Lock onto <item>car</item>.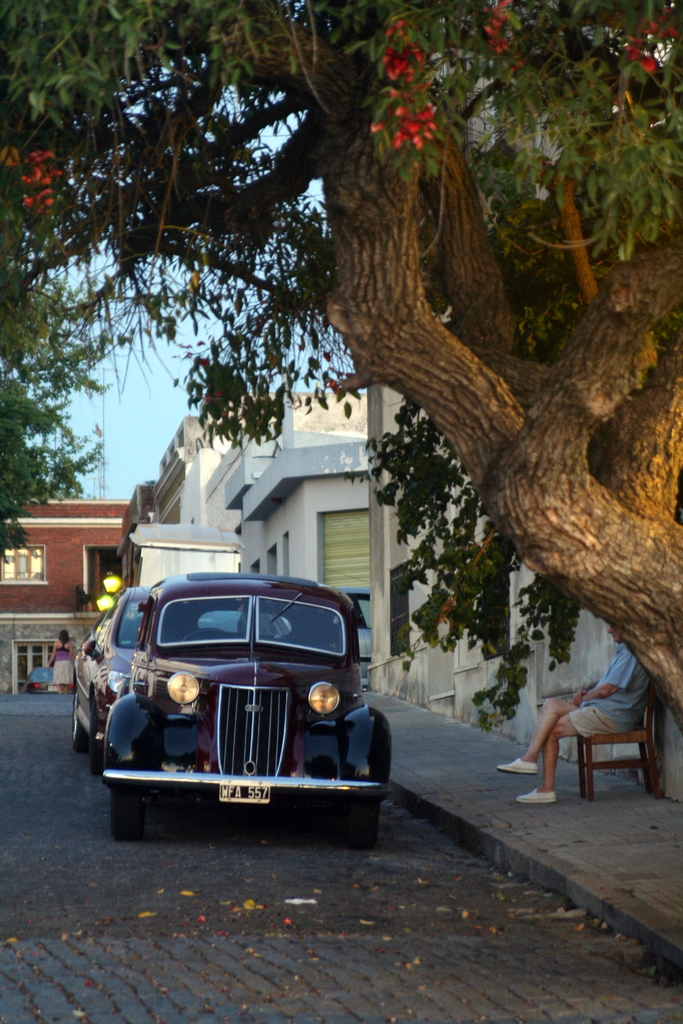
Locked: x1=66, y1=592, x2=288, y2=769.
